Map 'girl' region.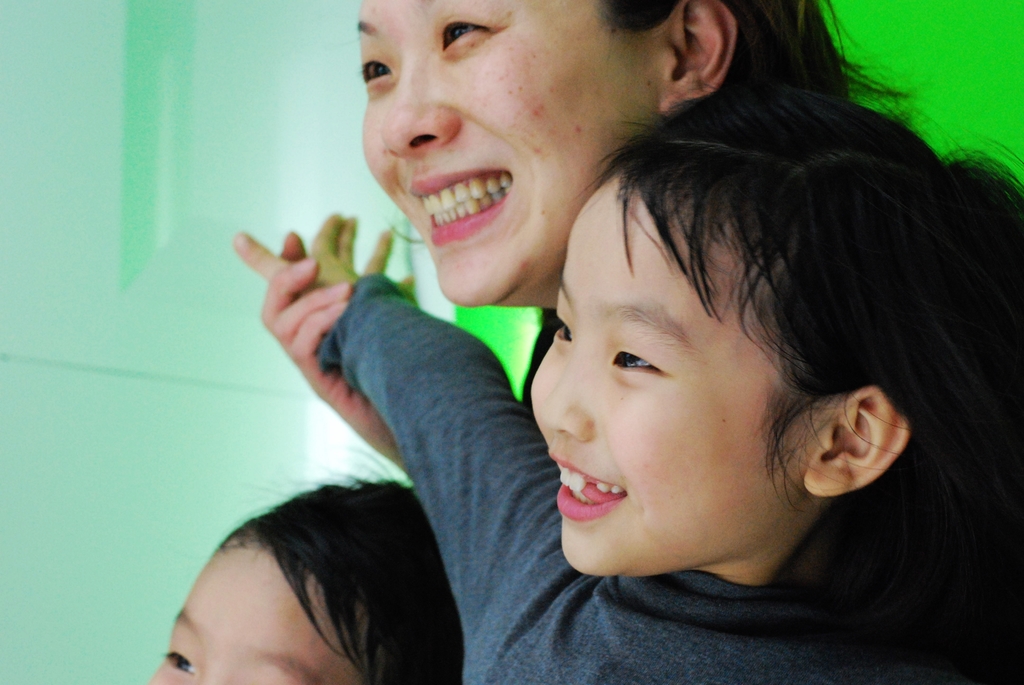
Mapped to x1=133, y1=453, x2=474, y2=684.
